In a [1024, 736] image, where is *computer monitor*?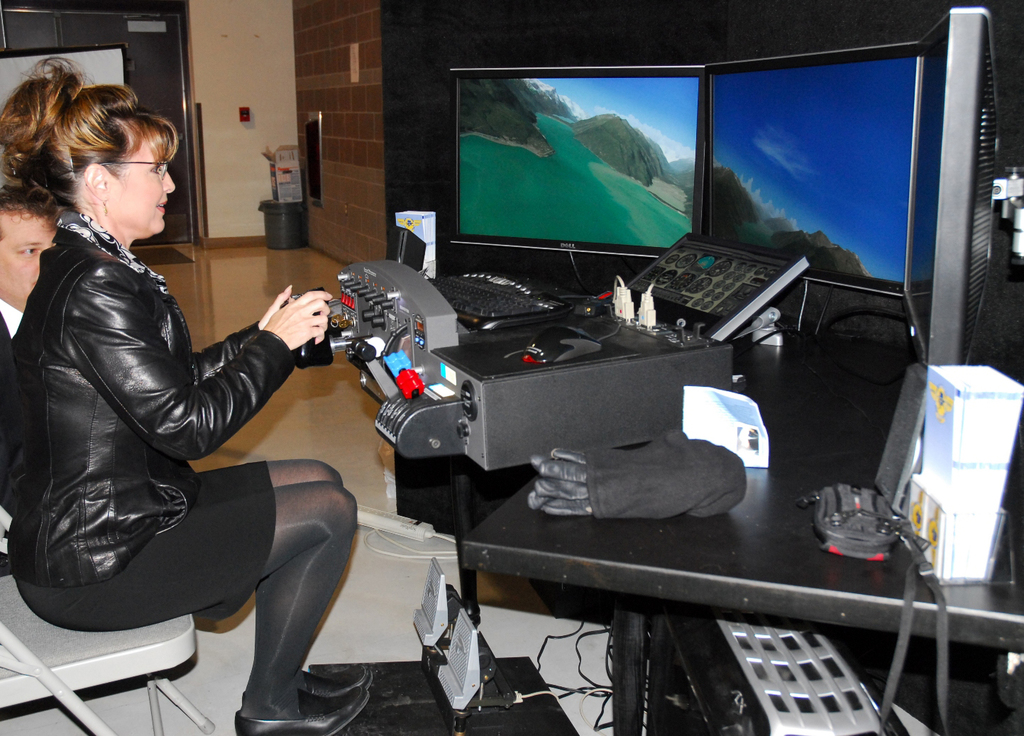
box(700, 40, 935, 350).
